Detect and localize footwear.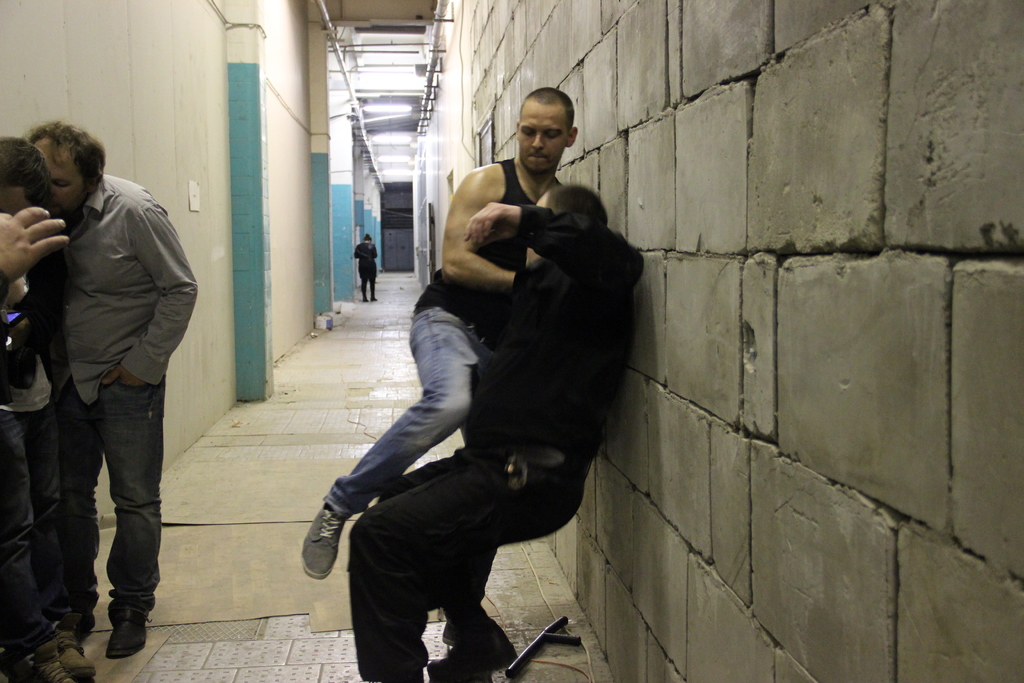
Localized at bbox=(28, 637, 78, 682).
